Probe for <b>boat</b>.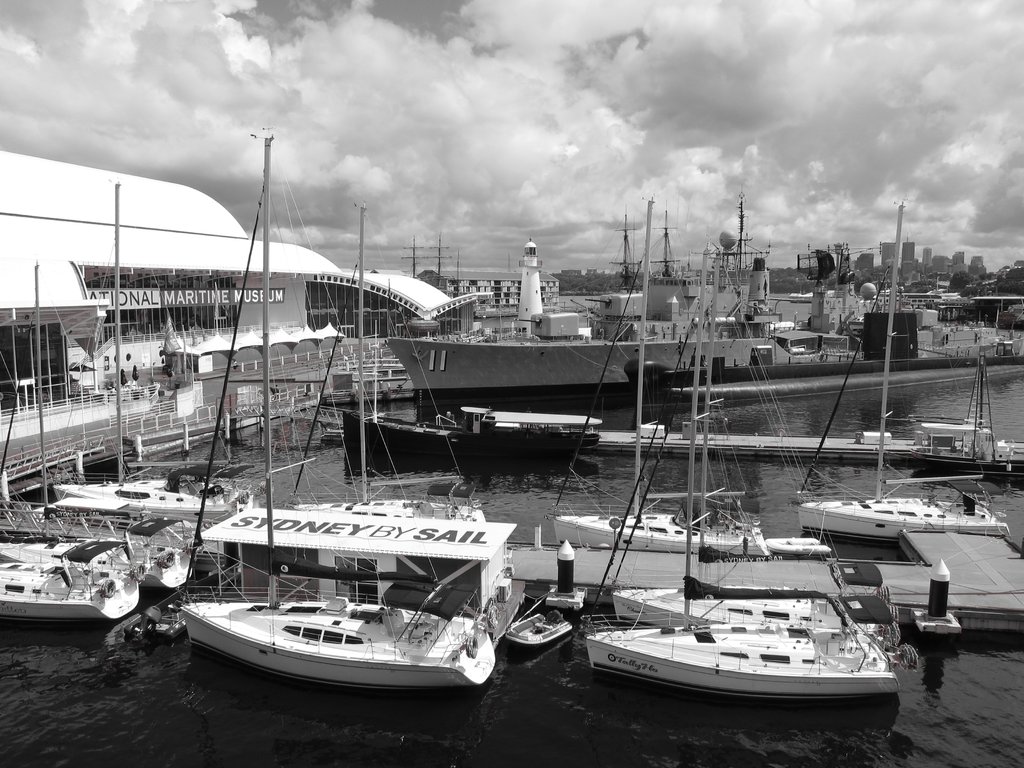
Probe result: l=0, t=264, r=199, b=586.
